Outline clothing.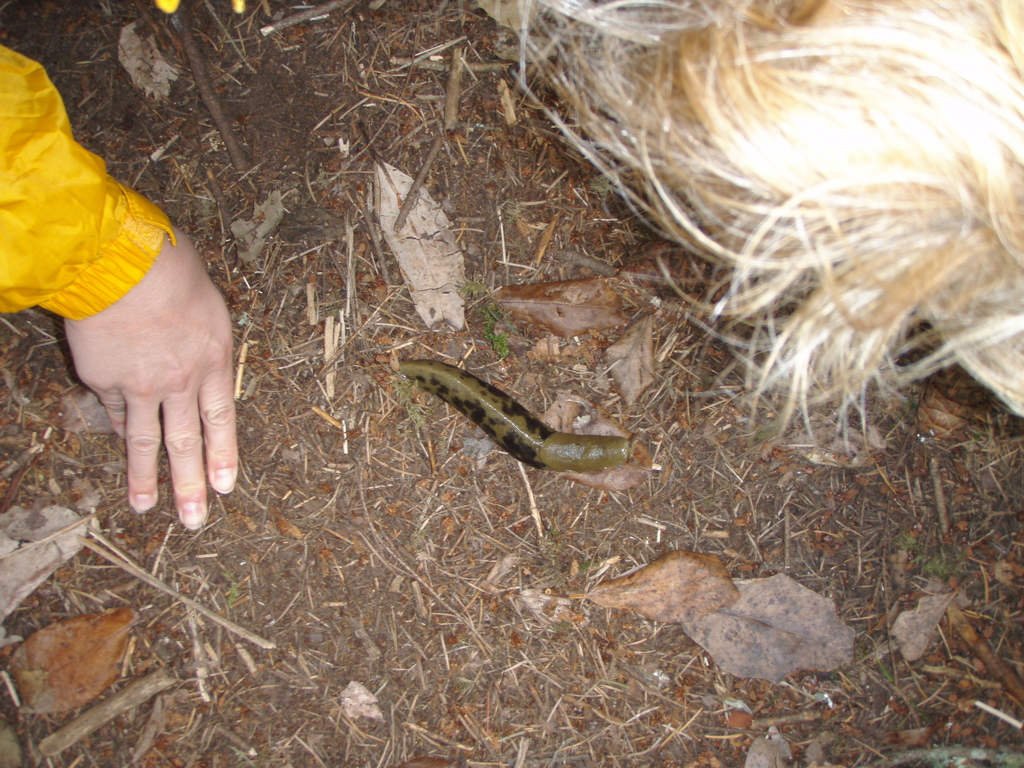
Outline: crop(2, 52, 189, 356).
